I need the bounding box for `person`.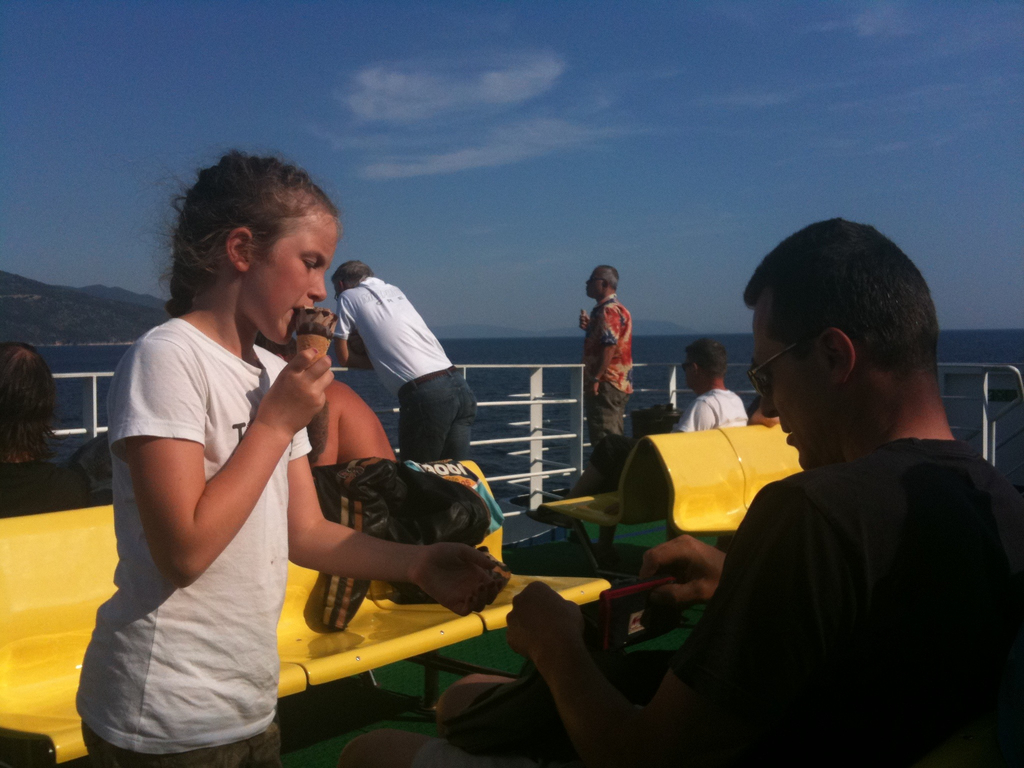
Here it is: (x1=751, y1=400, x2=781, y2=430).
